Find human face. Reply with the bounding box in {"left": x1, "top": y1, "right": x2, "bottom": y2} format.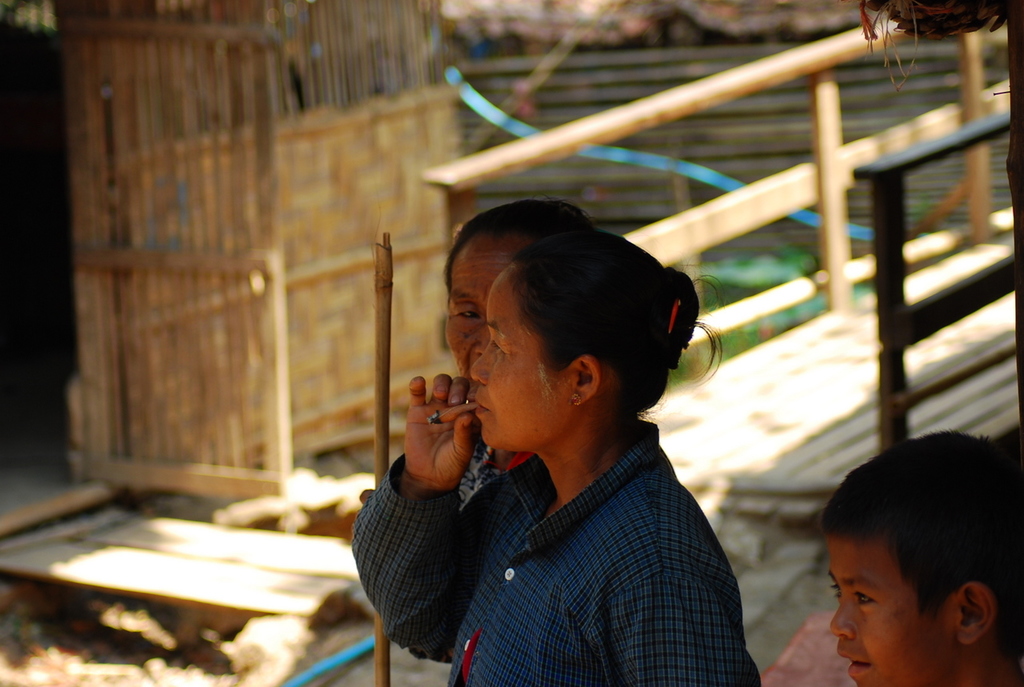
{"left": 826, "top": 544, "right": 955, "bottom": 686}.
